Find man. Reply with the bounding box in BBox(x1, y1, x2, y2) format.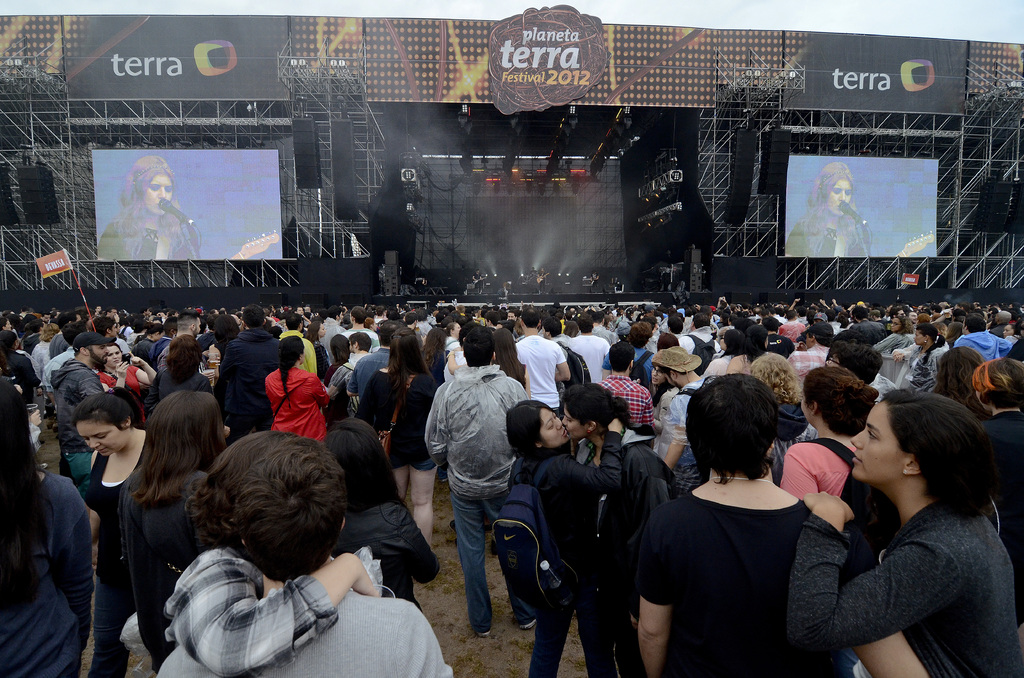
BBox(594, 341, 653, 429).
